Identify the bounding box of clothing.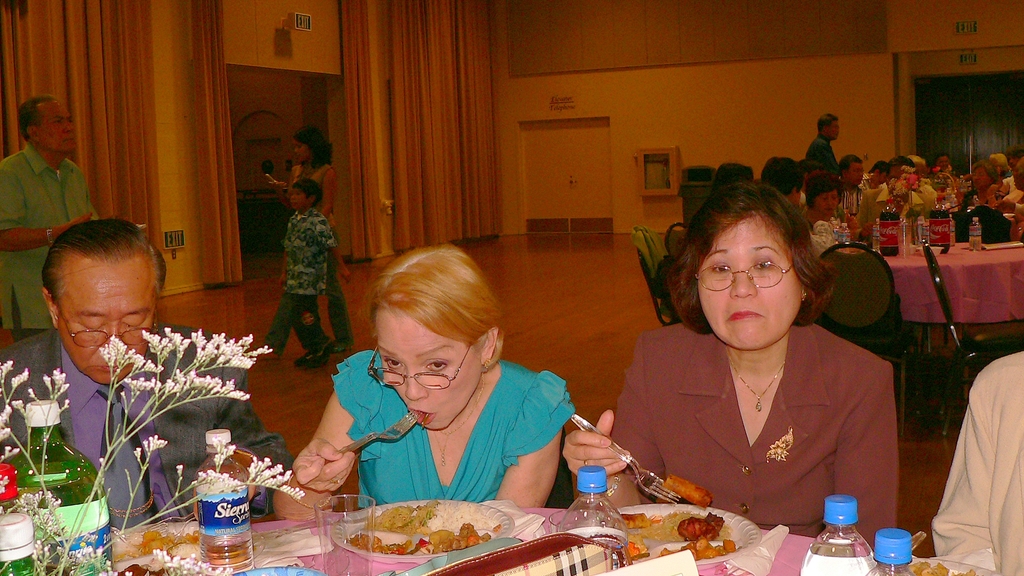
l=609, t=285, r=911, b=538.
